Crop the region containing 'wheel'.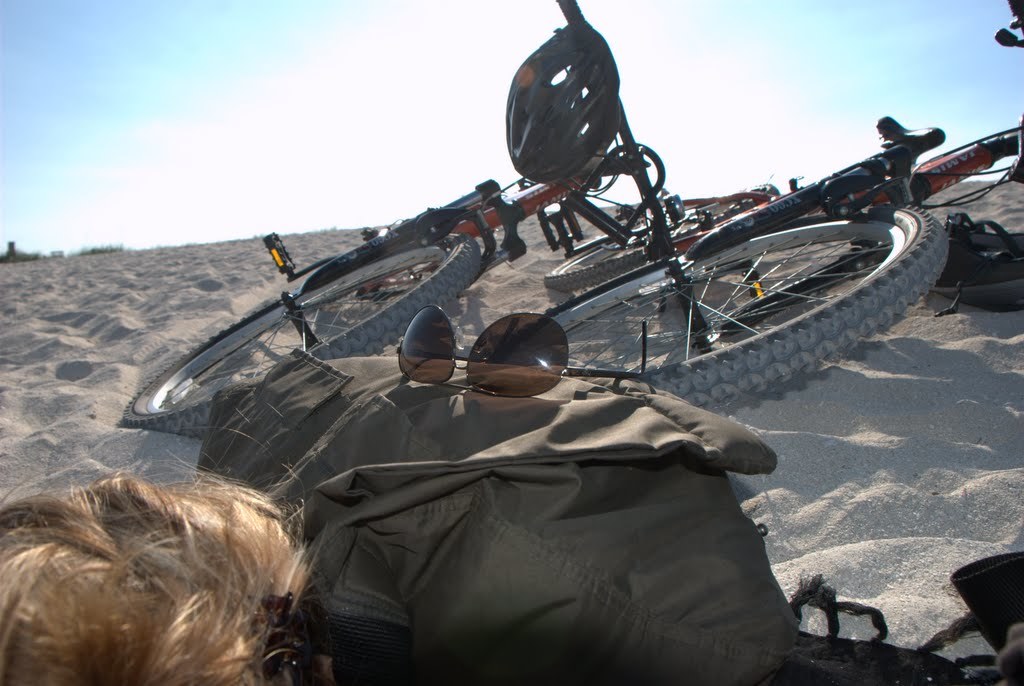
Crop region: [120, 228, 482, 441].
